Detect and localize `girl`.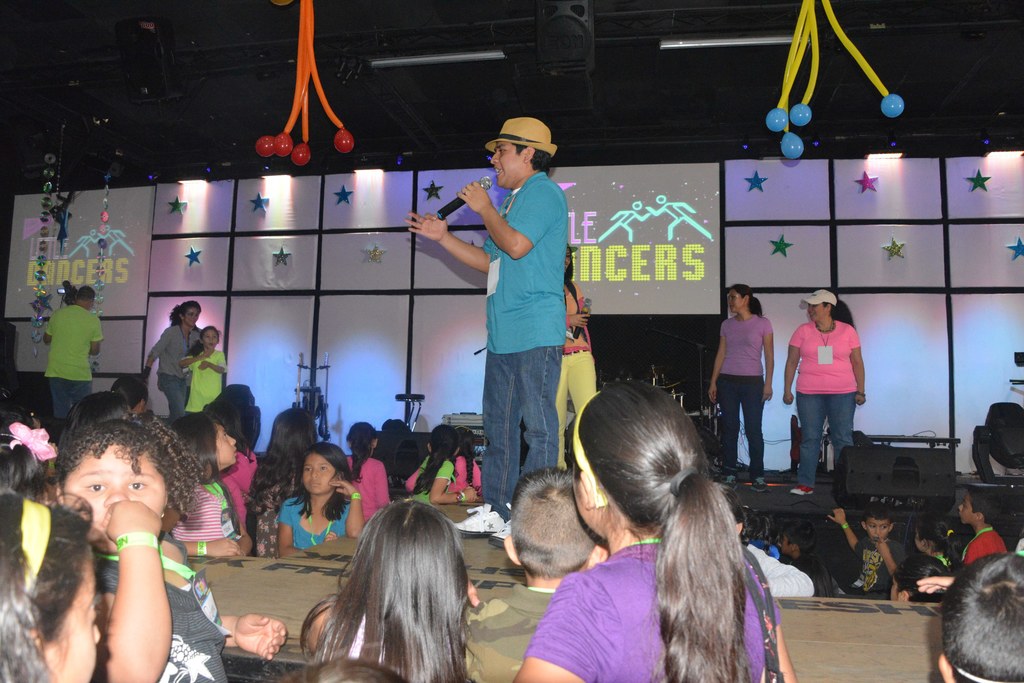
Localized at [x1=113, y1=376, x2=148, y2=425].
